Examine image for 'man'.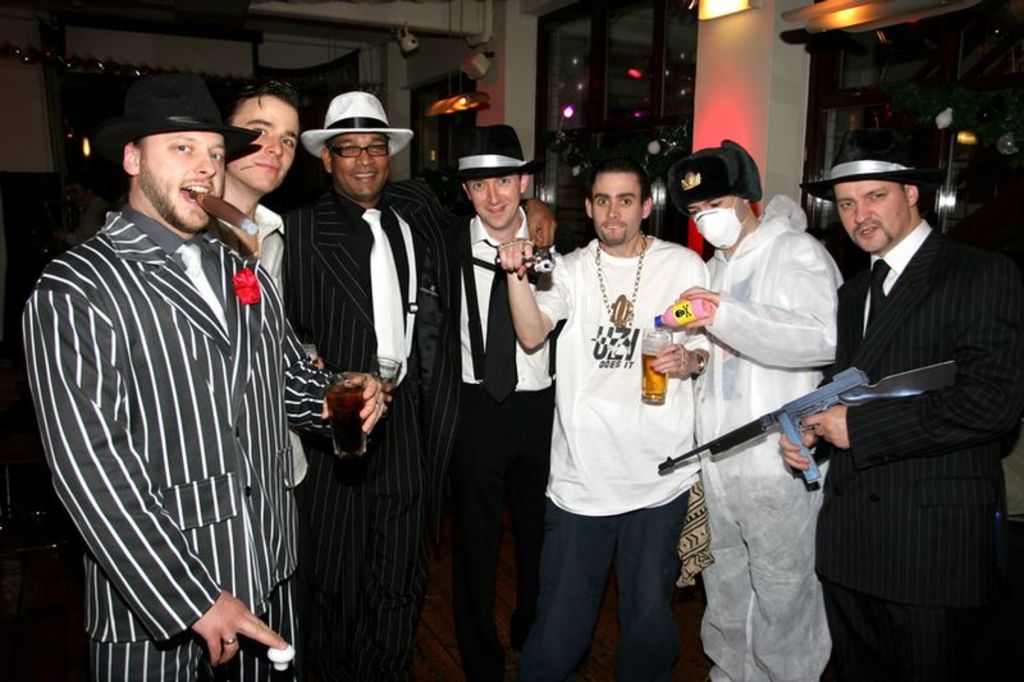
Examination result: {"left": 283, "top": 88, "right": 452, "bottom": 681}.
